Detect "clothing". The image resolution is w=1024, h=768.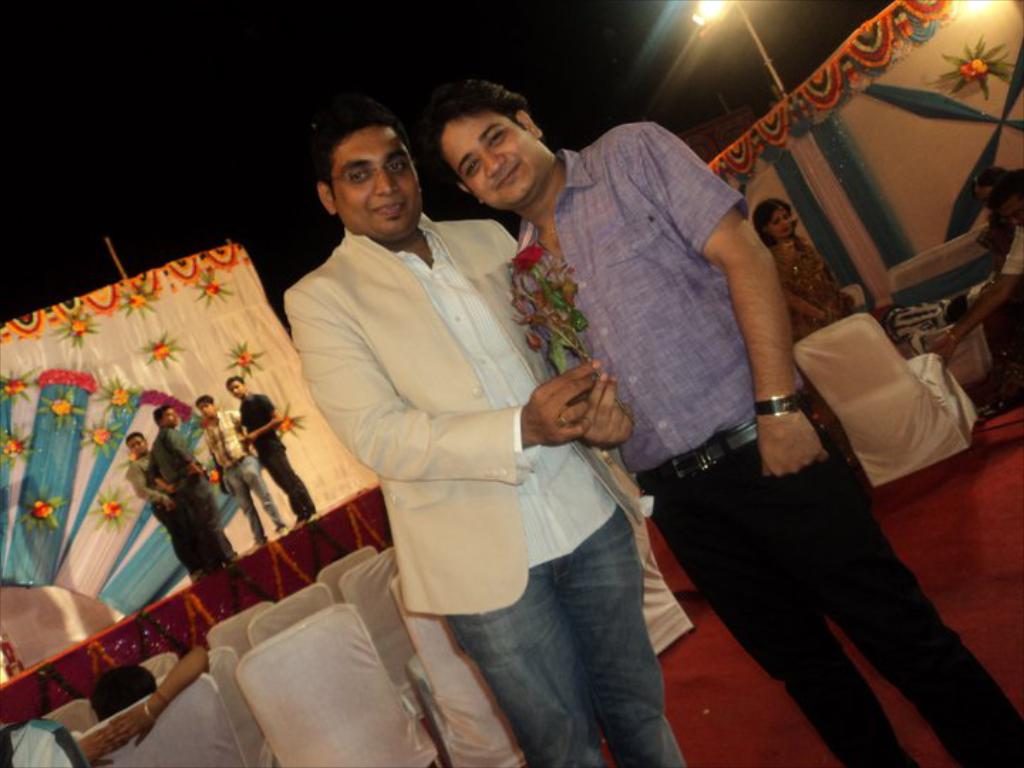
detection(238, 391, 316, 518).
